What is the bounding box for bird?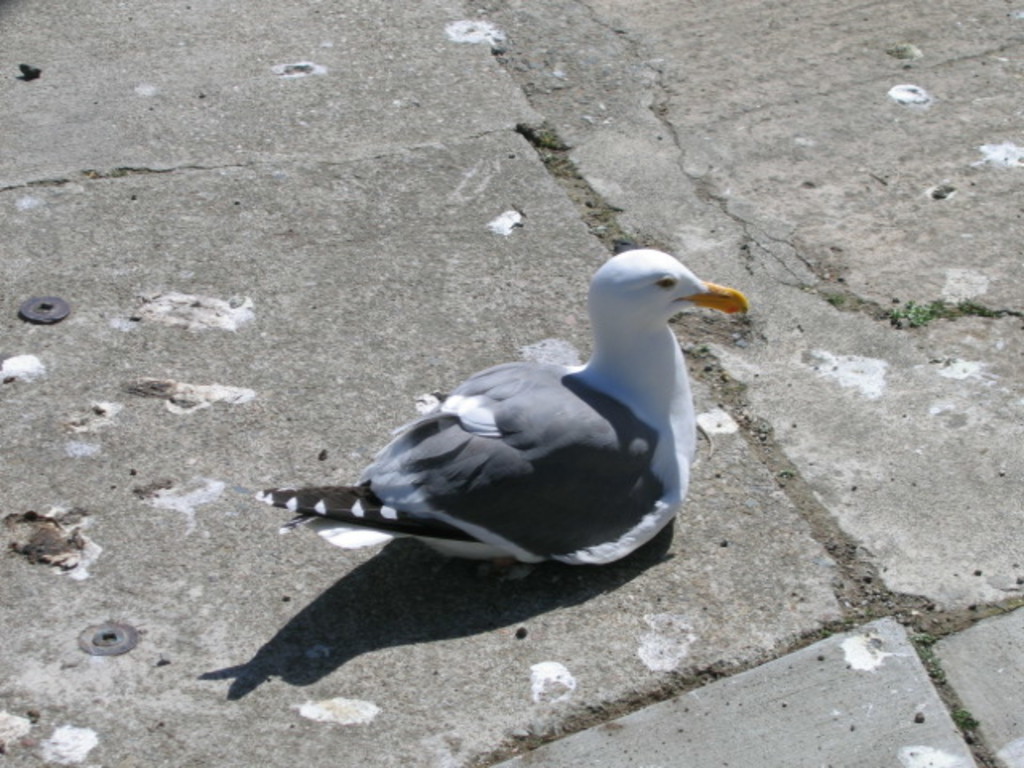
(left=246, top=238, right=762, bottom=621).
